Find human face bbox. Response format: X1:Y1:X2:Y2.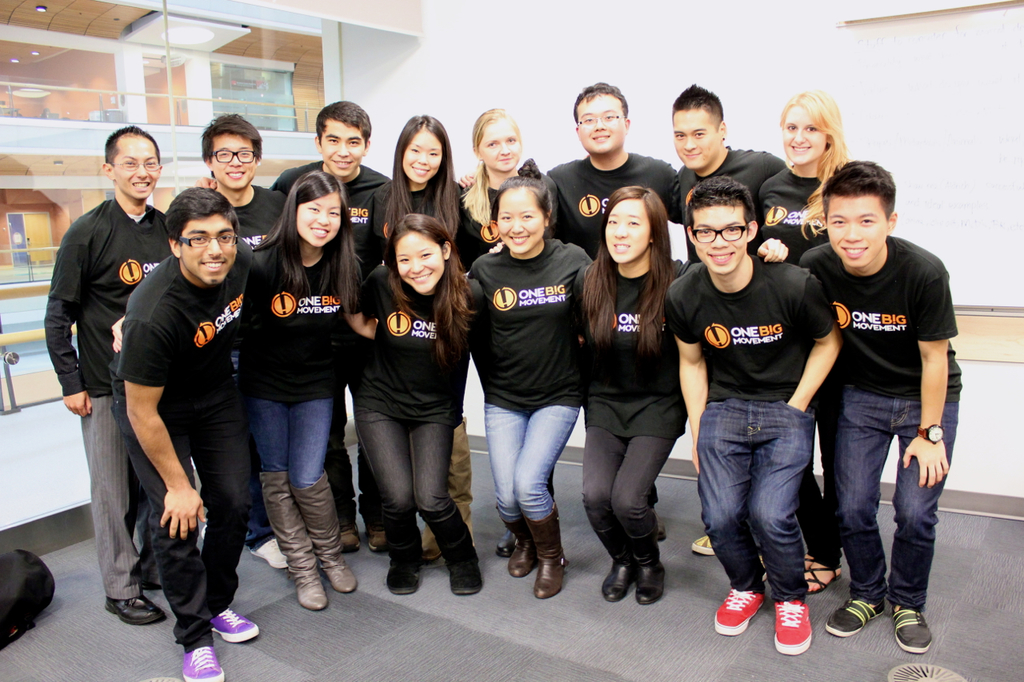
318:118:365:177.
